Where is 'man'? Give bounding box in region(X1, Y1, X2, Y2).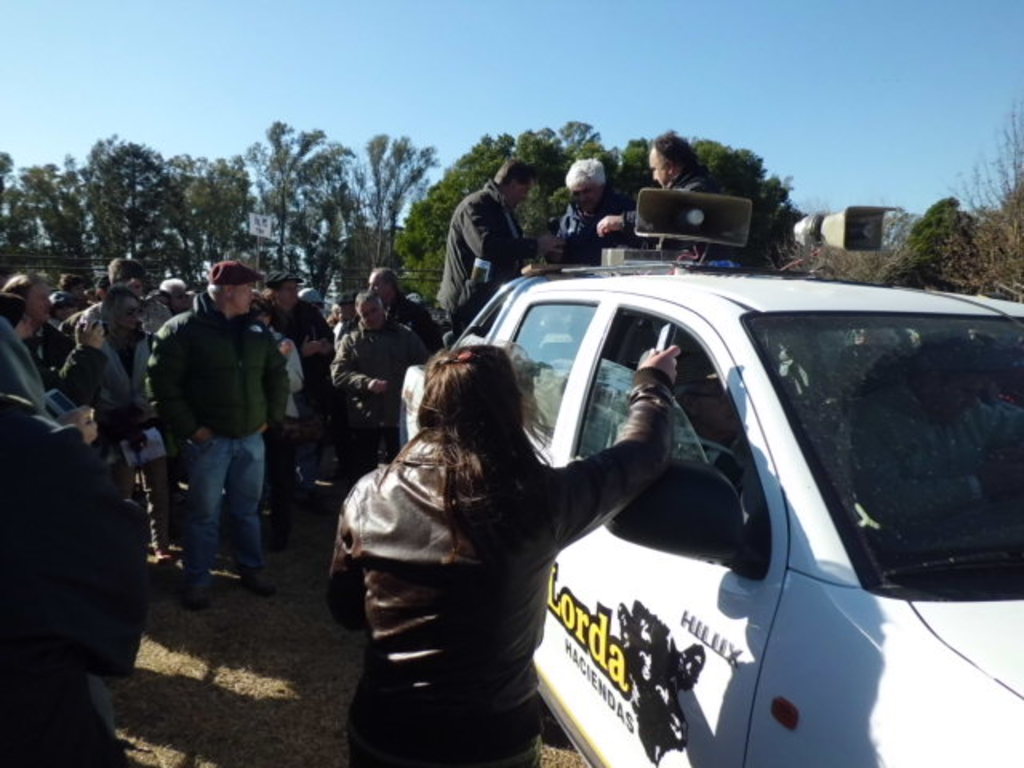
region(6, 277, 131, 565).
